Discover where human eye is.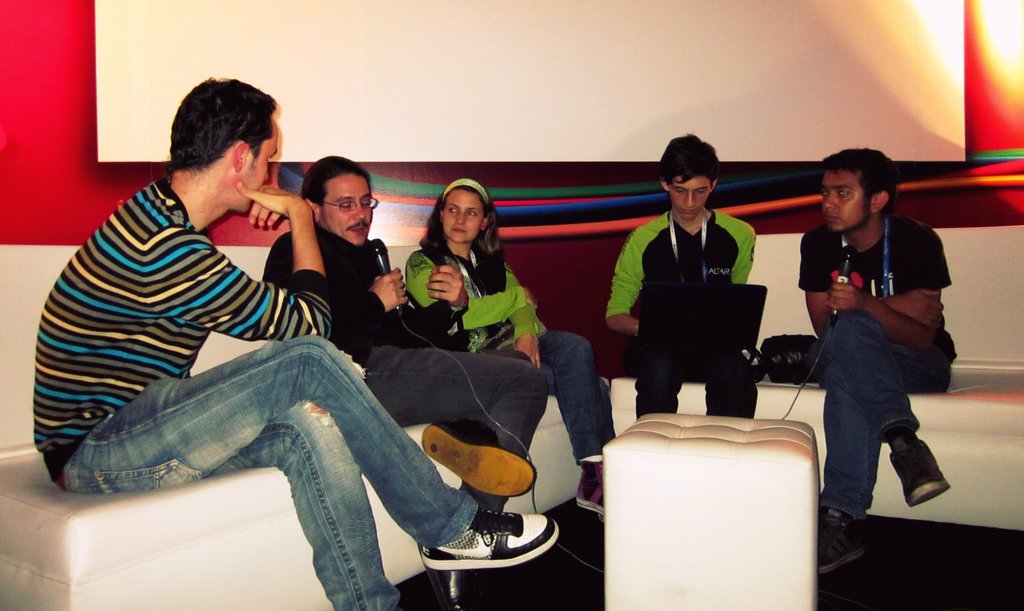
Discovered at {"x1": 696, "y1": 191, "x2": 706, "y2": 199}.
